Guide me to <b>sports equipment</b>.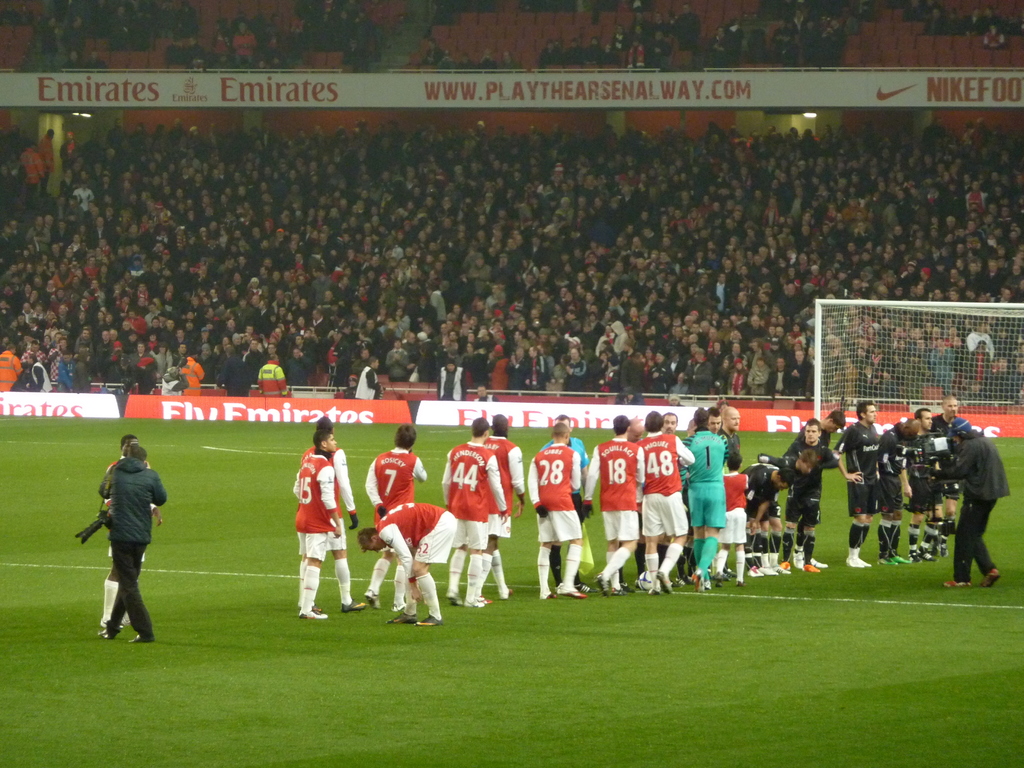
Guidance: bbox=[940, 522, 956, 540].
